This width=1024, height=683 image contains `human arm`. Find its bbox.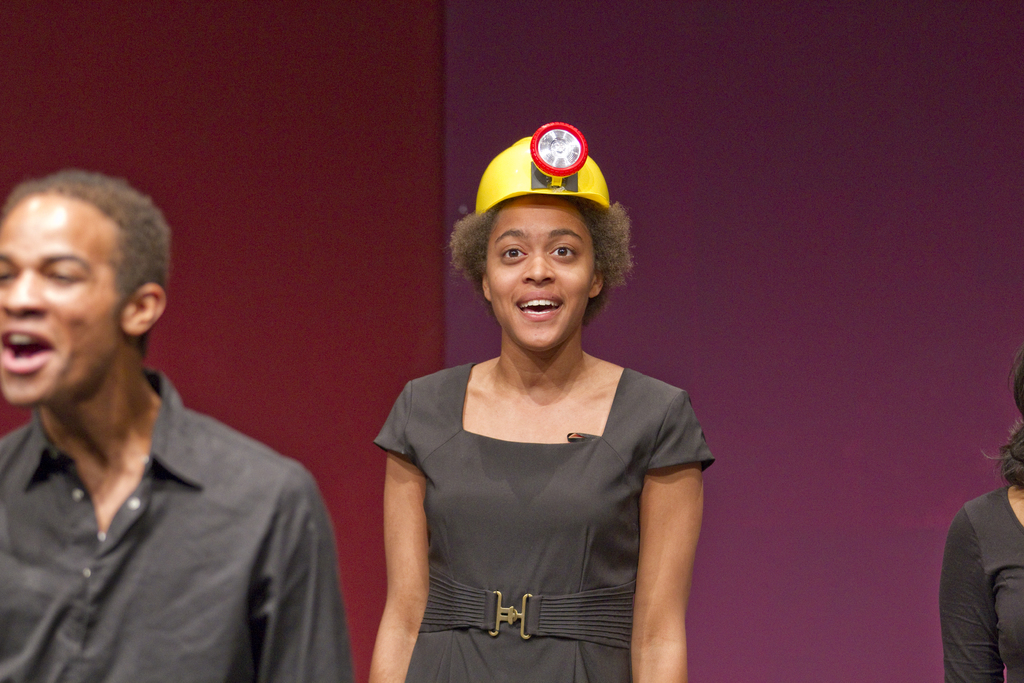
247/475/351/682.
